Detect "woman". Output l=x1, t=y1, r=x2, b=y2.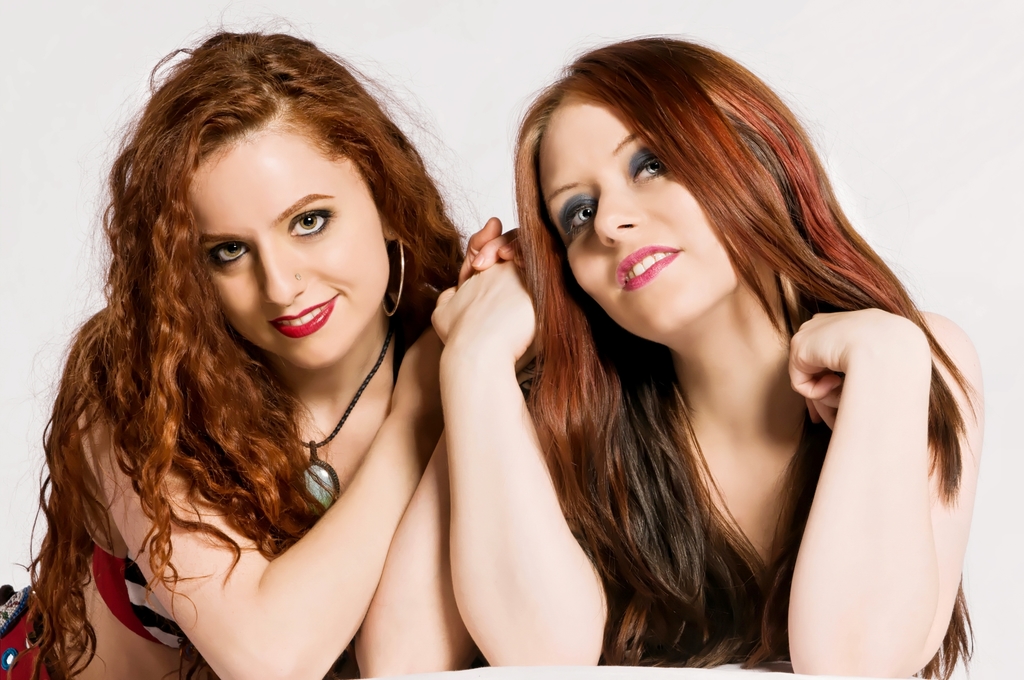
l=428, t=38, r=993, b=679.
